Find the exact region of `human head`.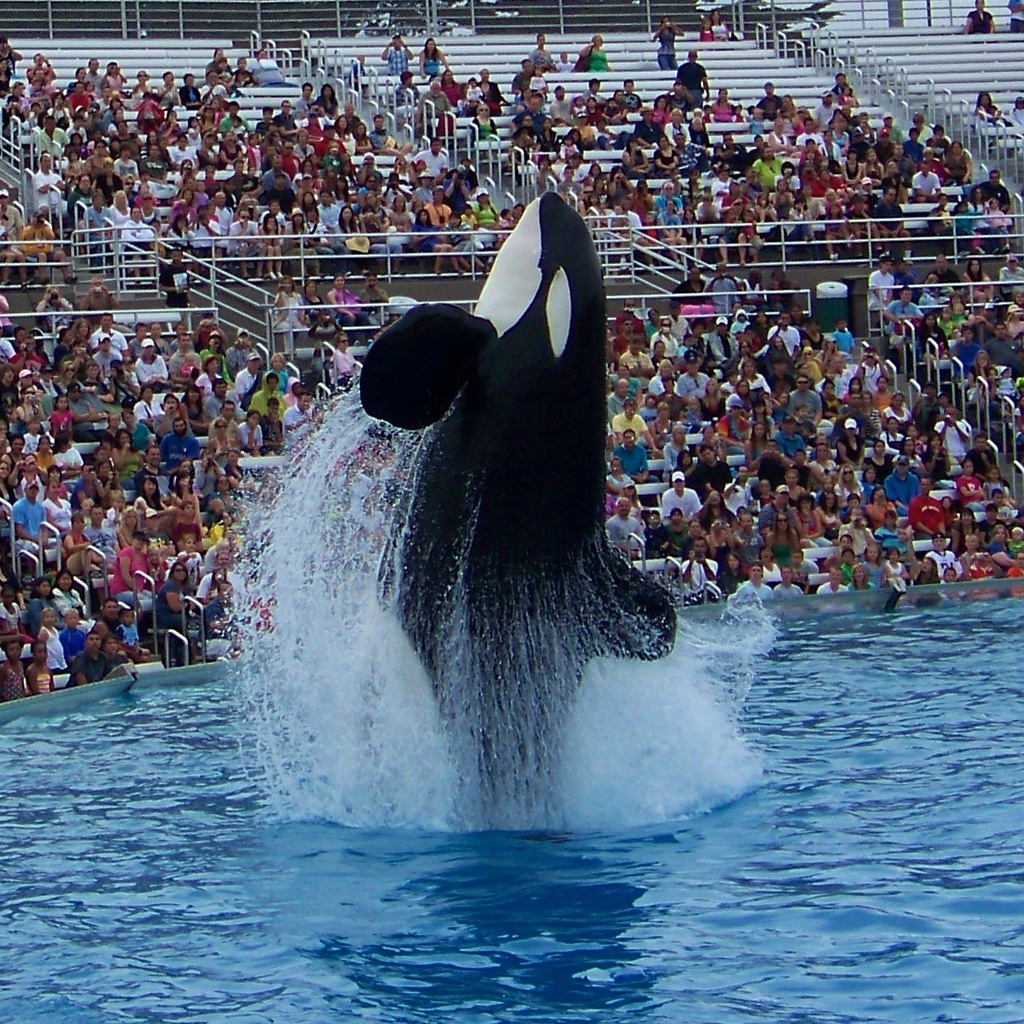
Exact region: rect(698, 419, 719, 441).
